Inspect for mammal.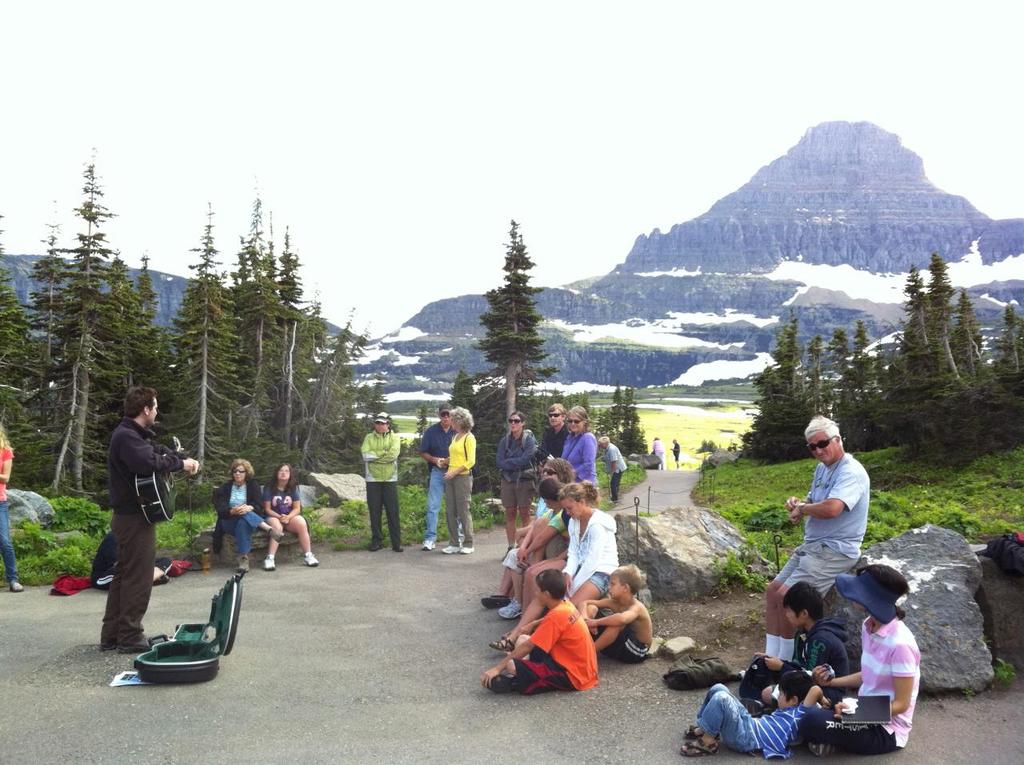
Inspection: BBox(100, 383, 198, 651).
